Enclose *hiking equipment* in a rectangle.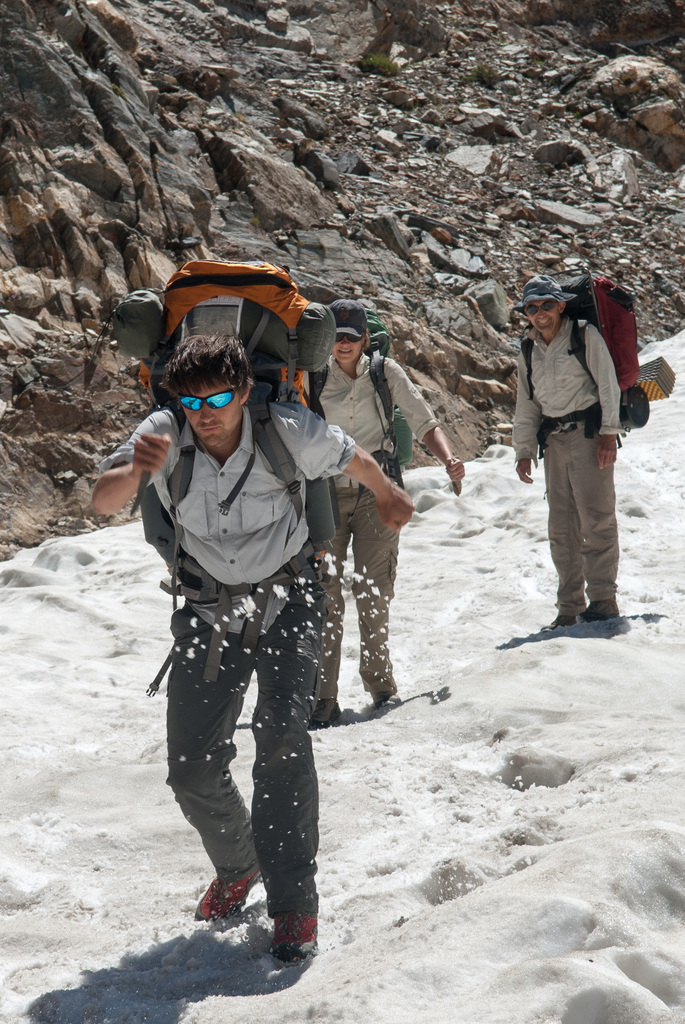
{"left": 101, "top": 232, "right": 355, "bottom": 422}.
